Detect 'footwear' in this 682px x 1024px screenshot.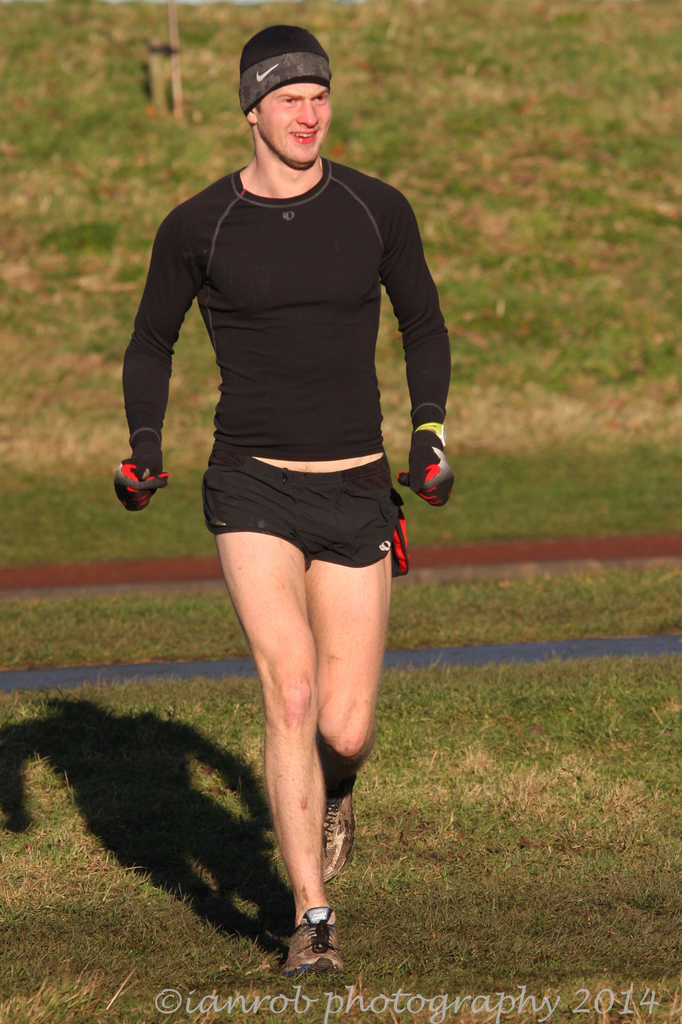
Detection: x1=317, y1=796, x2=354, y2=890.
